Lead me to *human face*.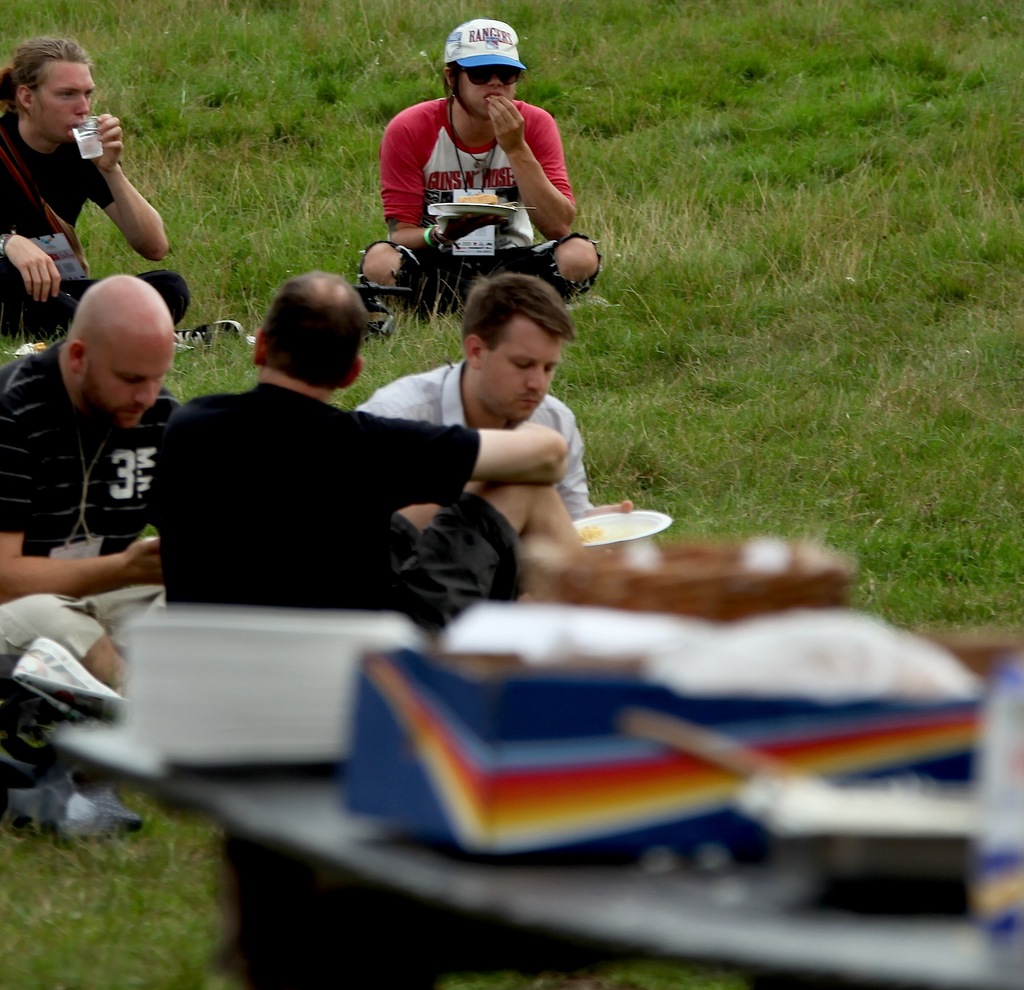
Lead to (x1=30, y1=63, x2=97, y2=141).
